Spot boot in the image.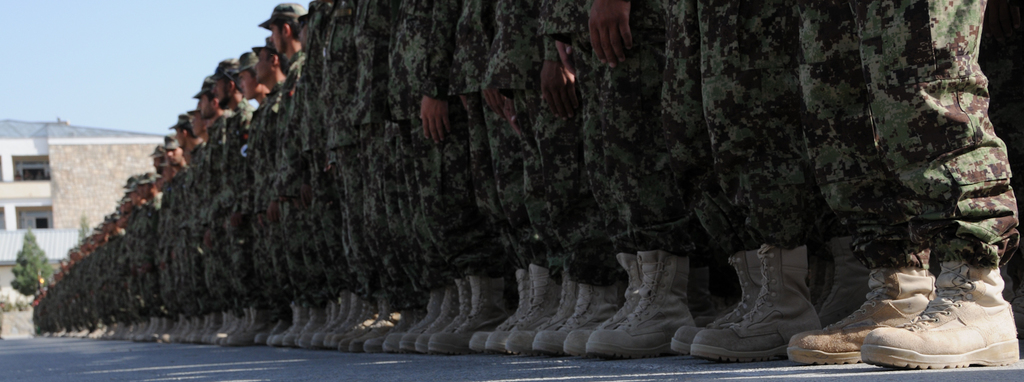
boot found at [477, 259, 525, 352].
